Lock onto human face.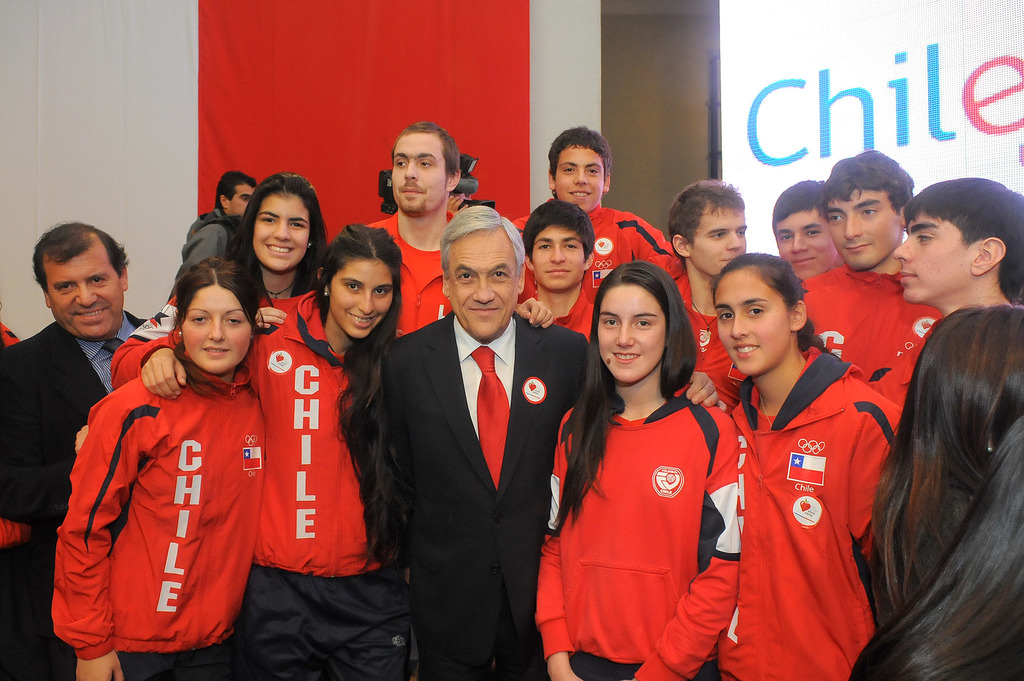
Locked: 525:222:586:285.
